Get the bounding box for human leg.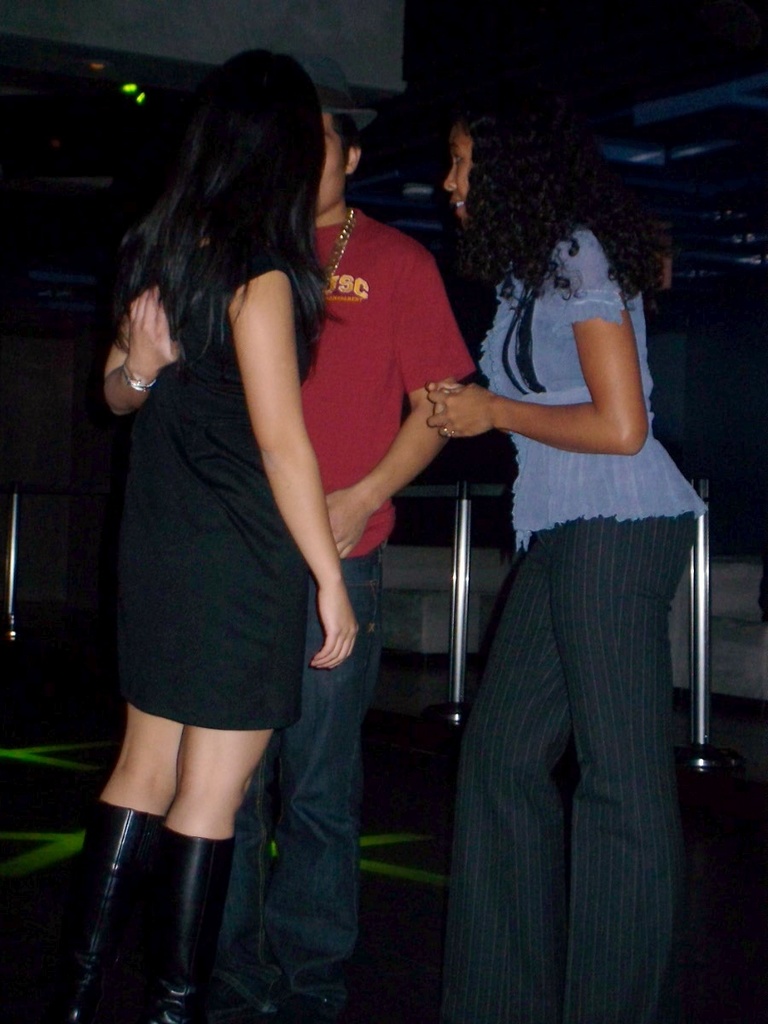
265/506/385/1023.
